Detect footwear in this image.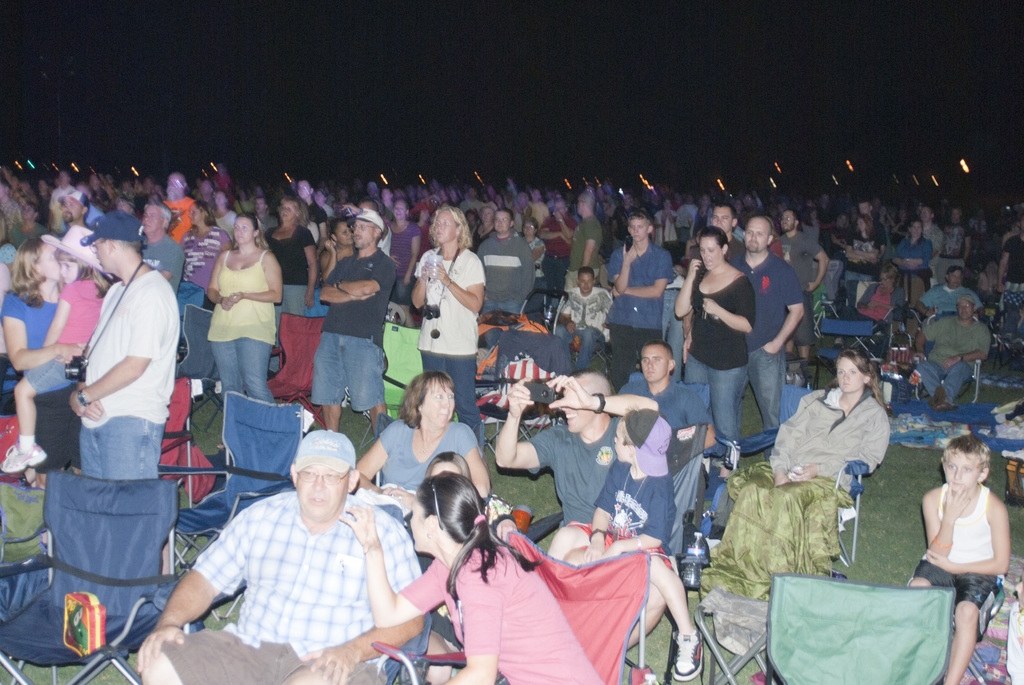
Detection: Rect(929, 383, 959, 412).
